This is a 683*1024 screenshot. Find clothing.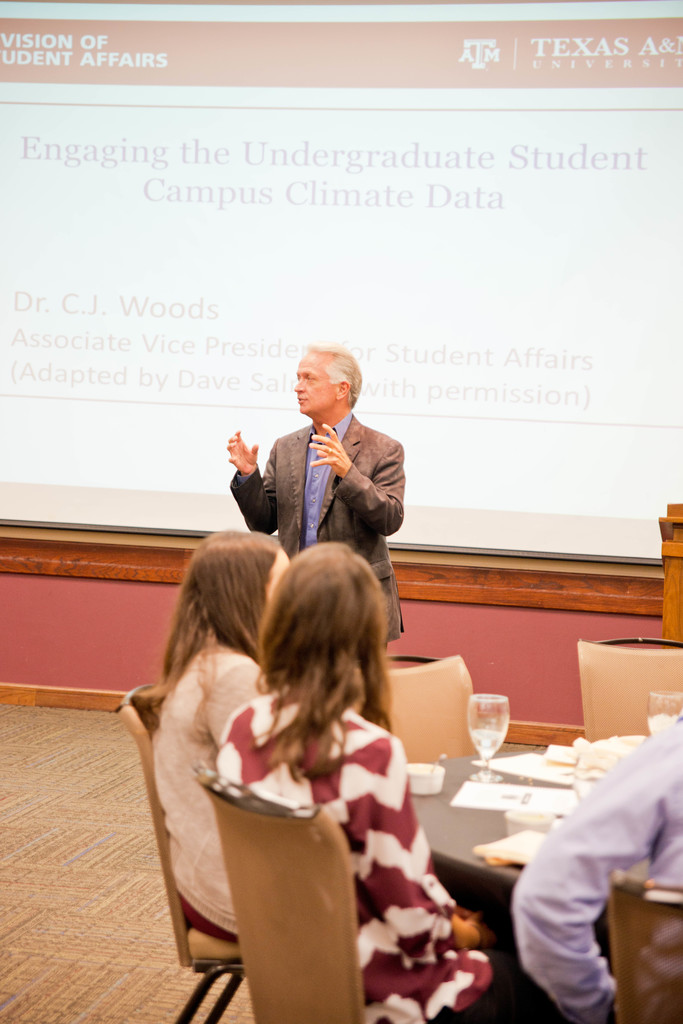
Bounding box: [510, 725, 682, 1023].
